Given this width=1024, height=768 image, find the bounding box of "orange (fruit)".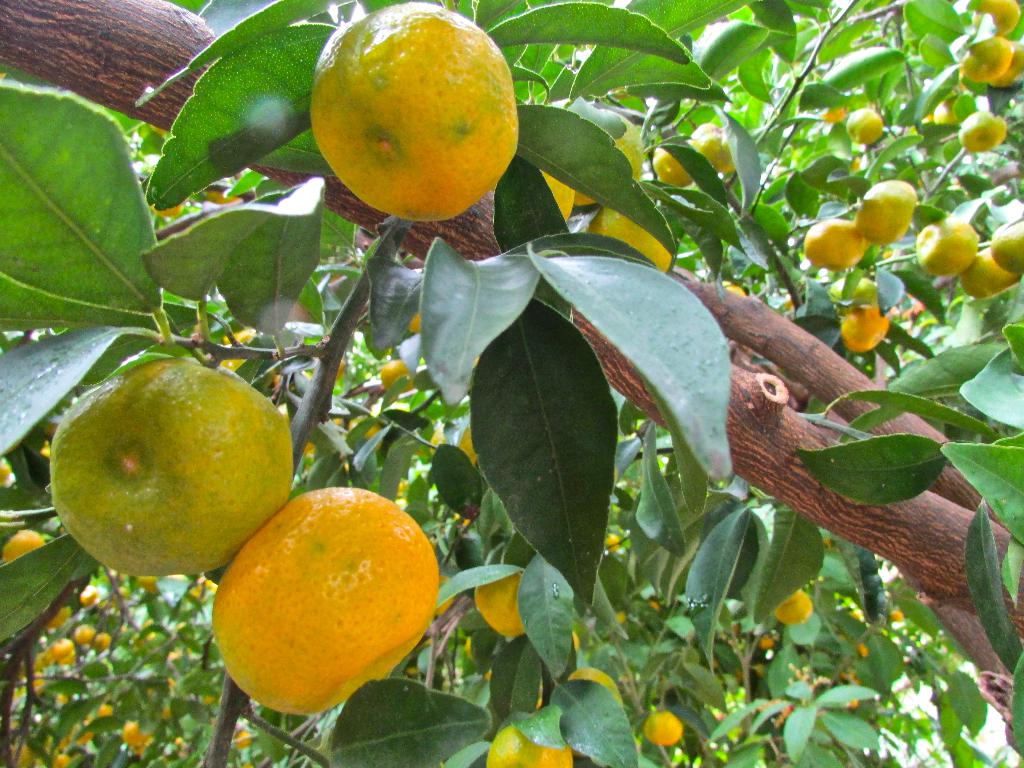
<box>857,180,914,248</box>.
